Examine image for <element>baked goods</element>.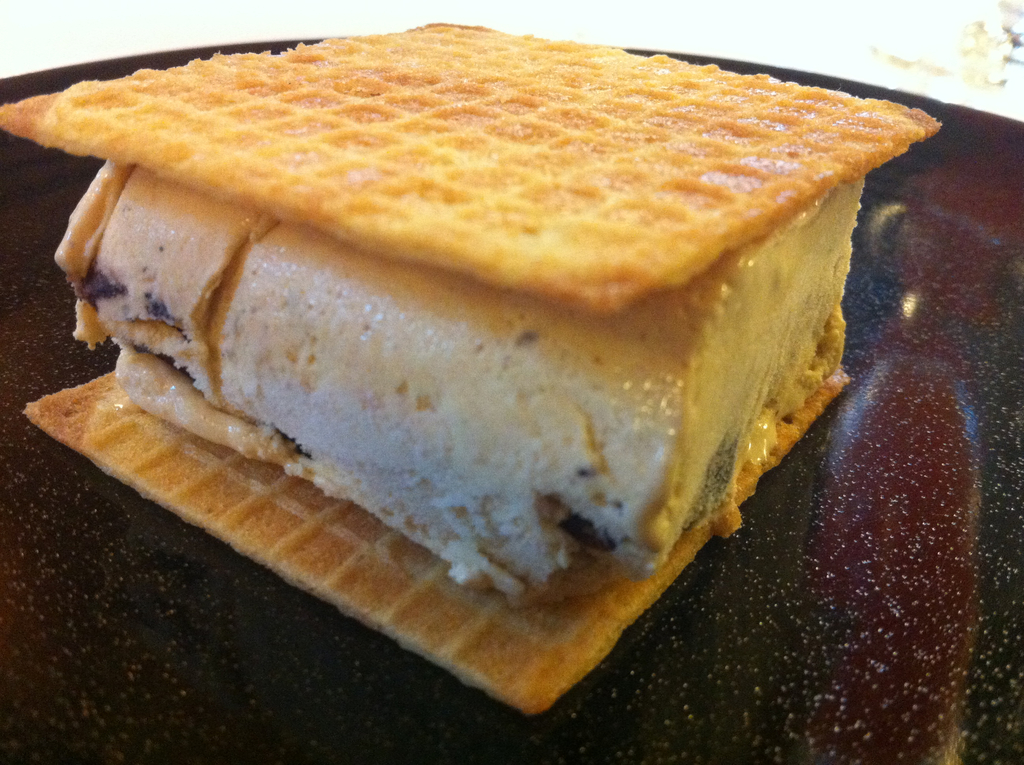
Examination result: <bbox>1, 10, 943, 717</bbox>.
